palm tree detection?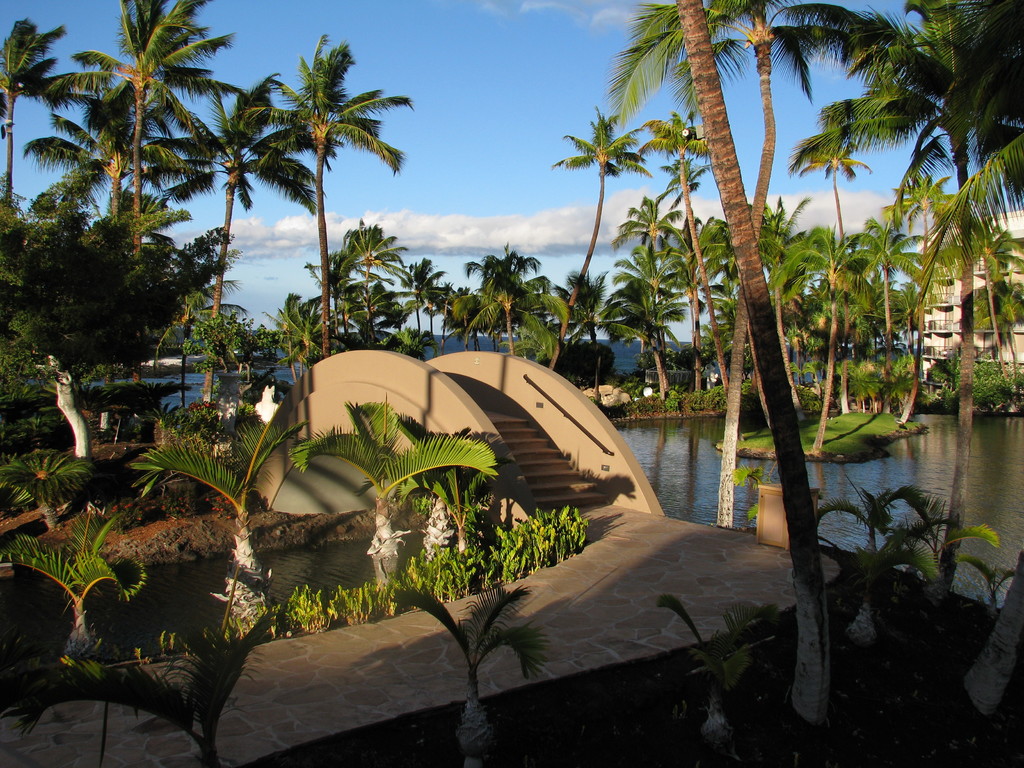
399,261,466,308
